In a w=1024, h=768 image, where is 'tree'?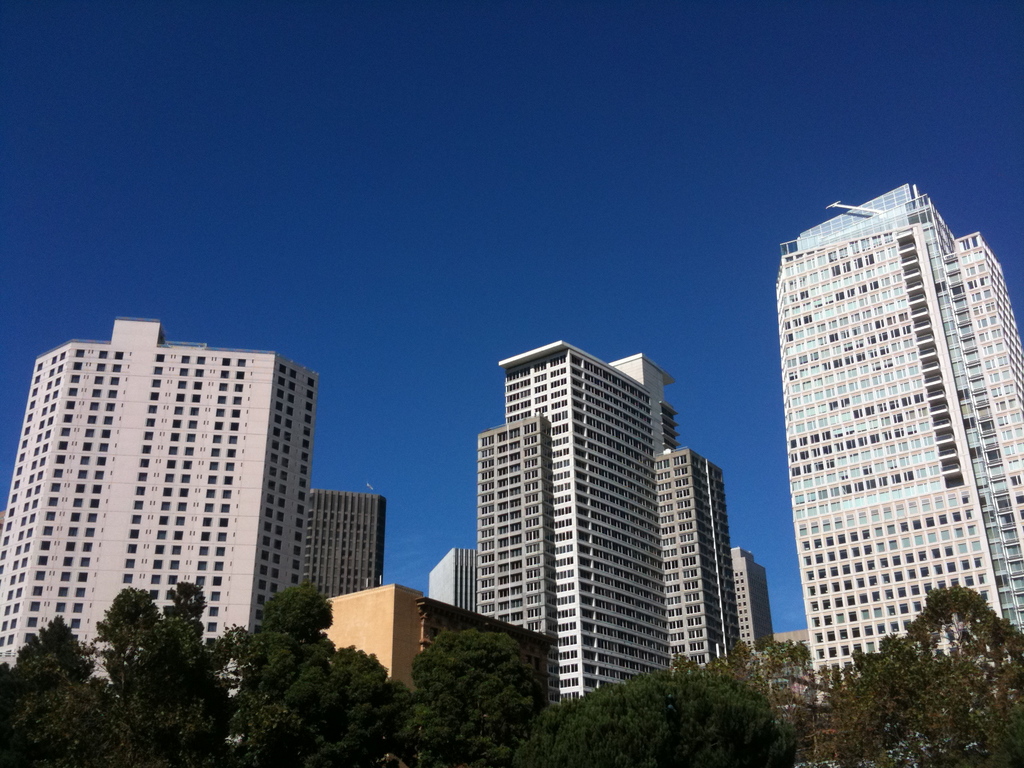
BBox(0, 658, 129, 767).
